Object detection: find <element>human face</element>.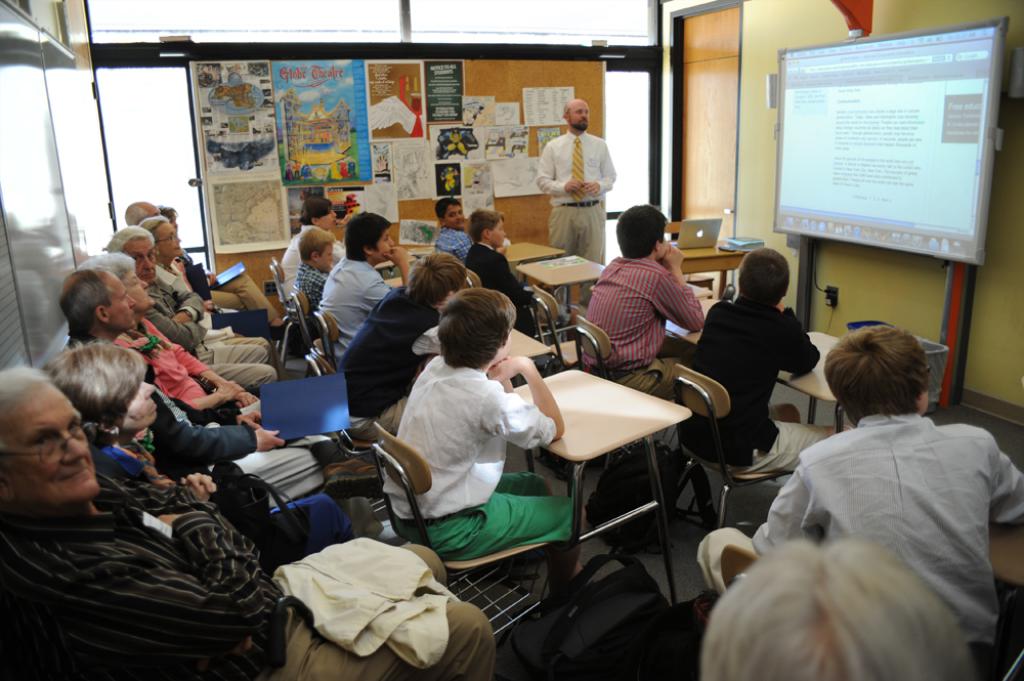
crop(444, 202, 464, 228).
